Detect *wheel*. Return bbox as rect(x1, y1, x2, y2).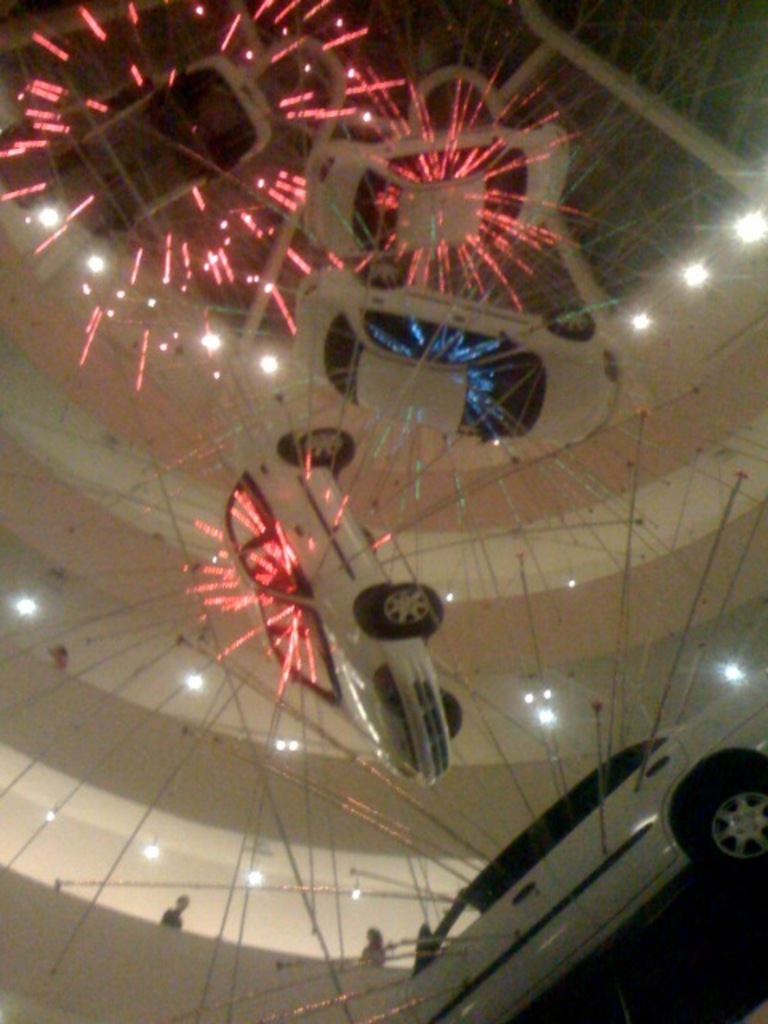
rect(362, 582, 451, 638).
